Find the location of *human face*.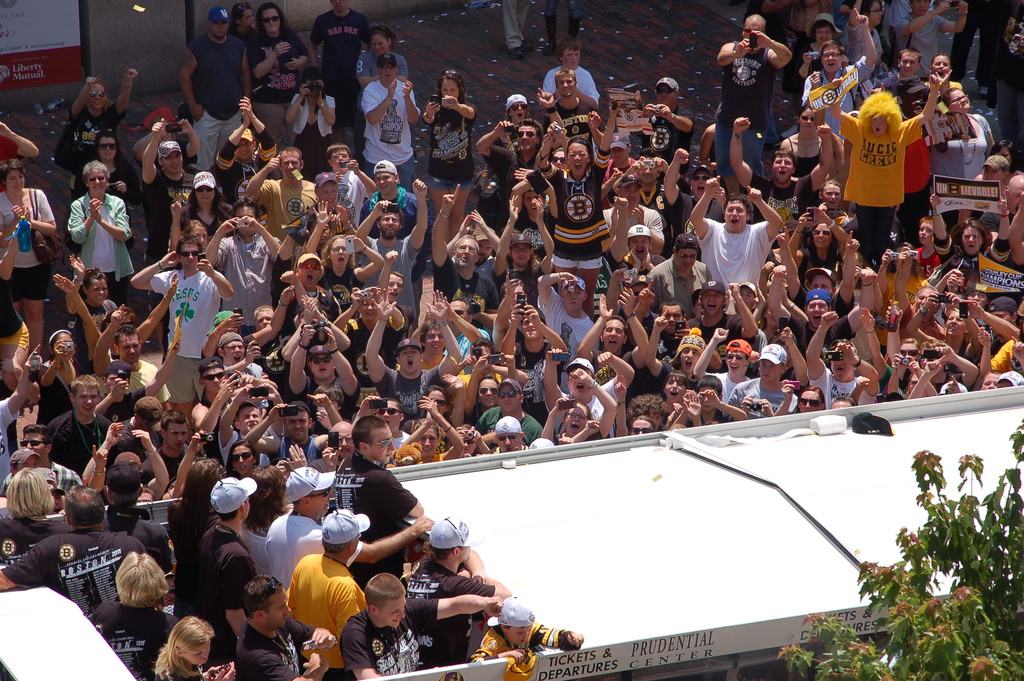
Location: [98,137,116,158].
